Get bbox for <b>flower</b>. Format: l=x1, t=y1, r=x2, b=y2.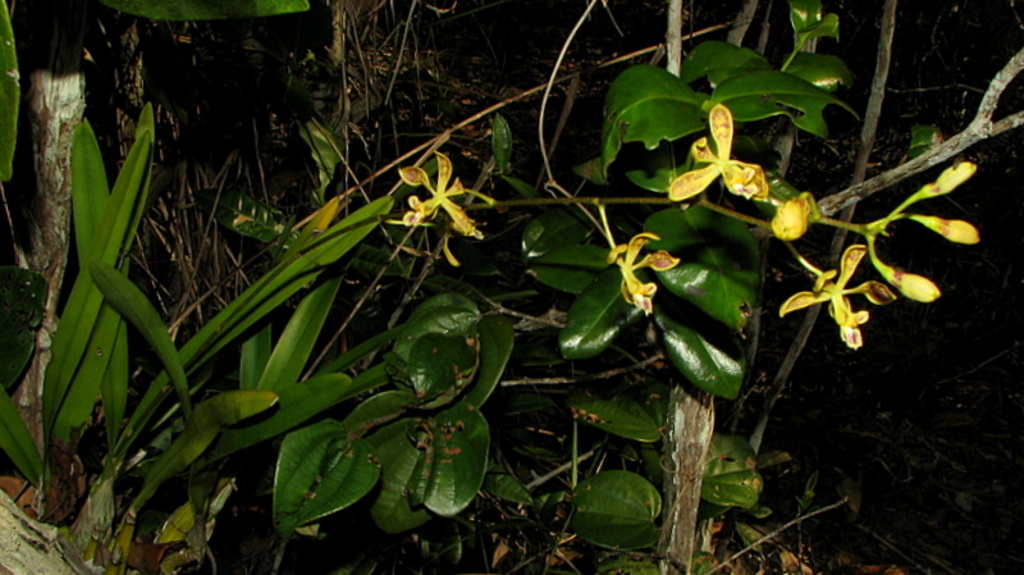
l=856, t=159, r=977, b=314.
